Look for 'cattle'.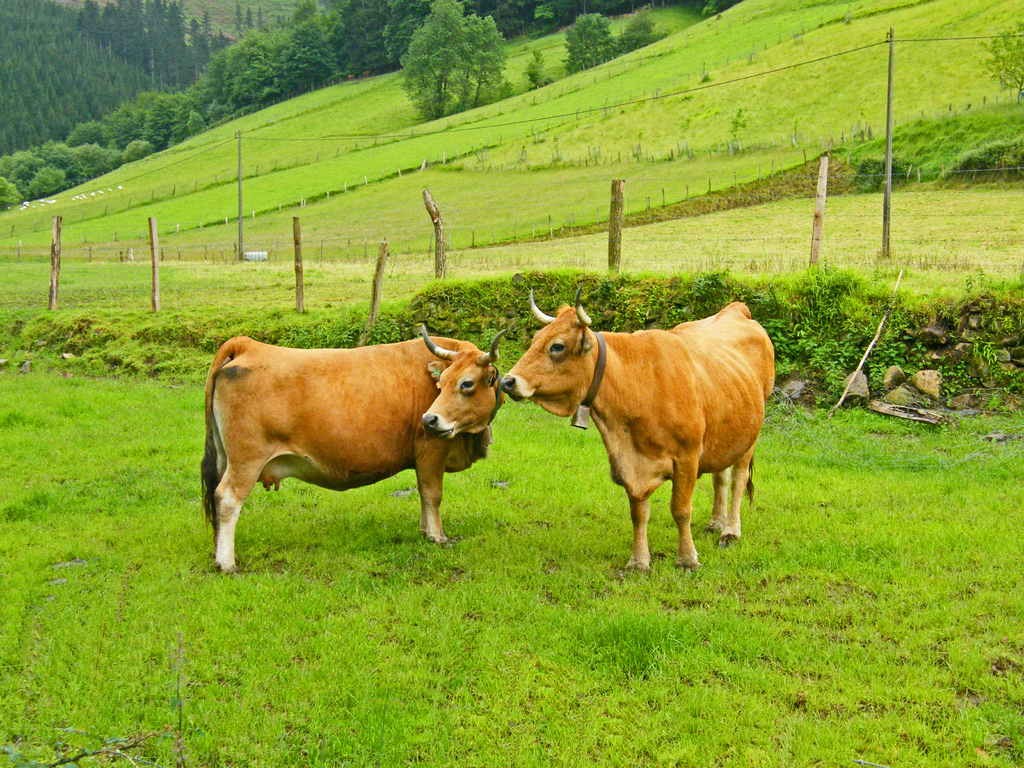
Found: select_region(188, 319, 509, 561).
